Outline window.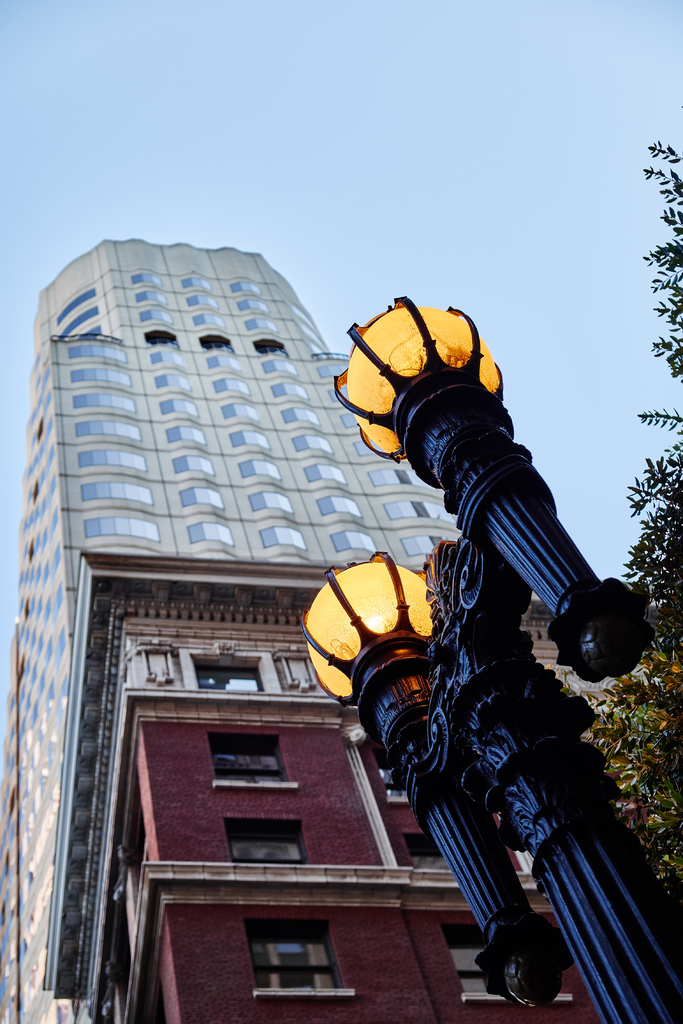
Outline: (x1=432, y1=922, x2=573, y2=1004).
